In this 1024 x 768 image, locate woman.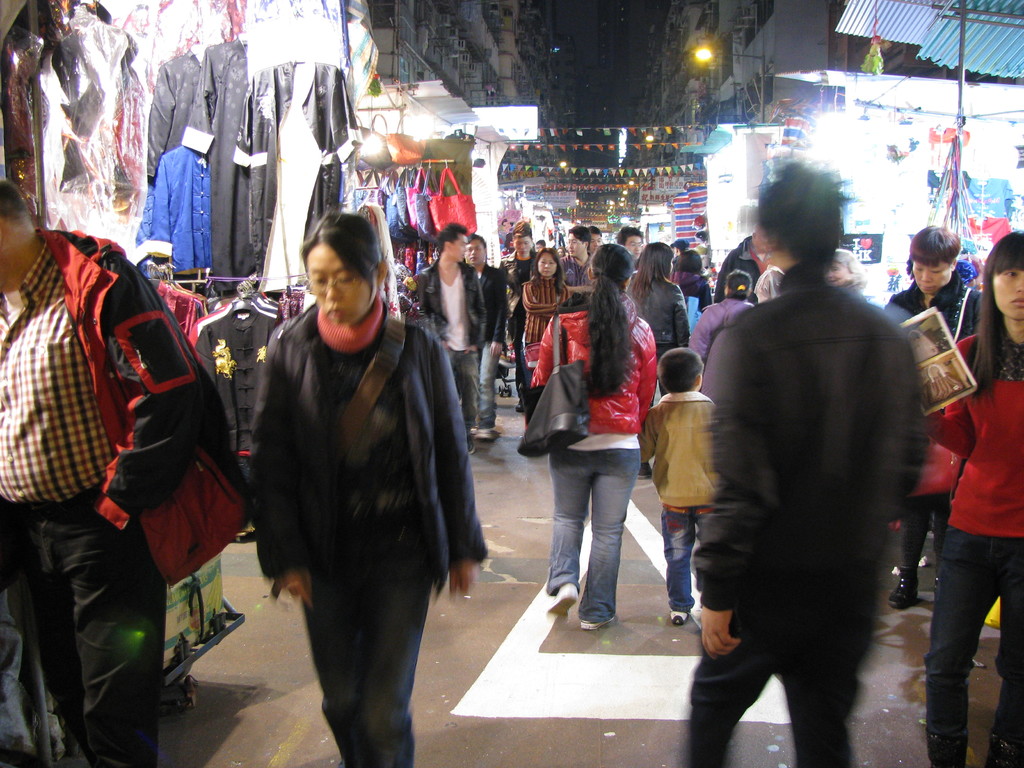
Bounding box: (672,246,712,312).
